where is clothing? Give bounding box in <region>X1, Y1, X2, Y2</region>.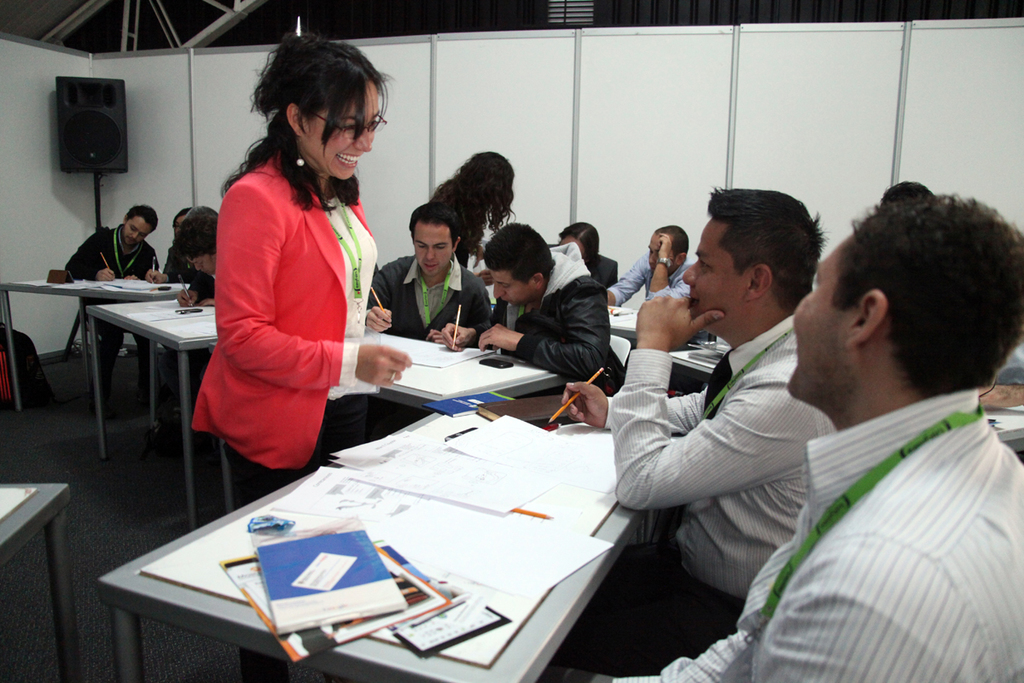
<region>58, 225, 153, 392</region>.
